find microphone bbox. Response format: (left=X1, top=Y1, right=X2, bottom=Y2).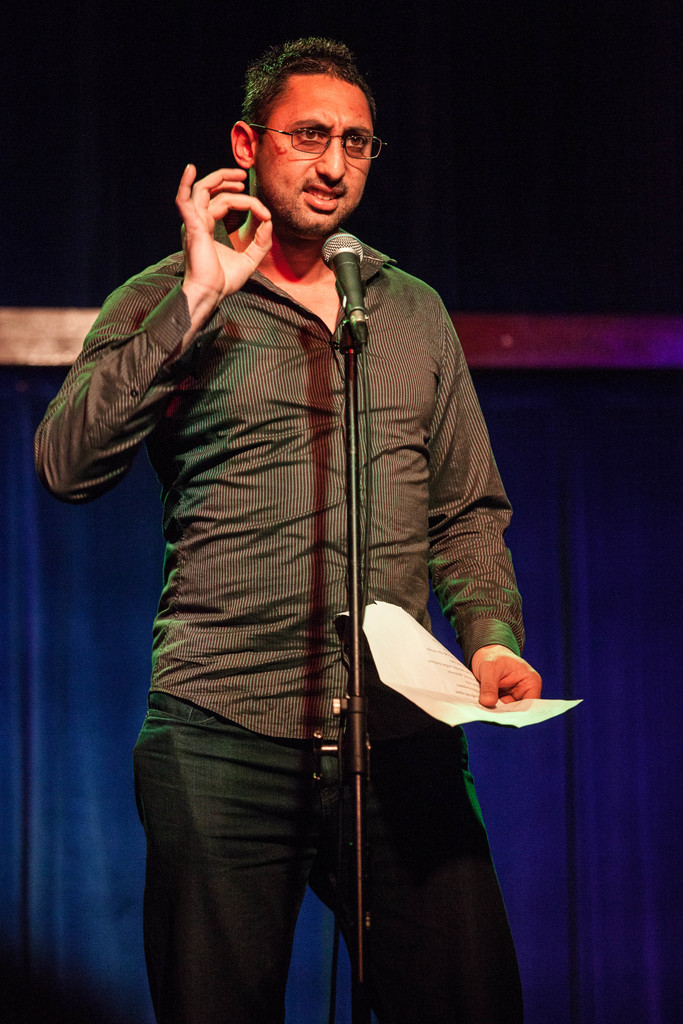
(left=322, top=228, right=370, bottom=345).
